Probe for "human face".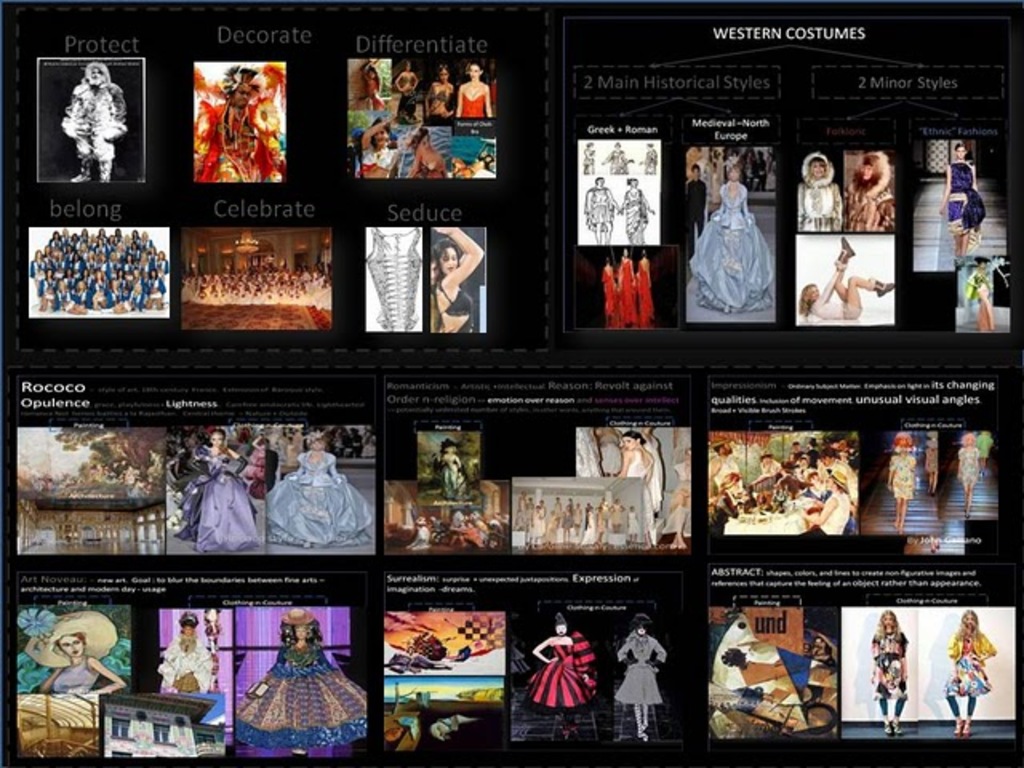
Probe result: region(429, 262, 438, 285).
